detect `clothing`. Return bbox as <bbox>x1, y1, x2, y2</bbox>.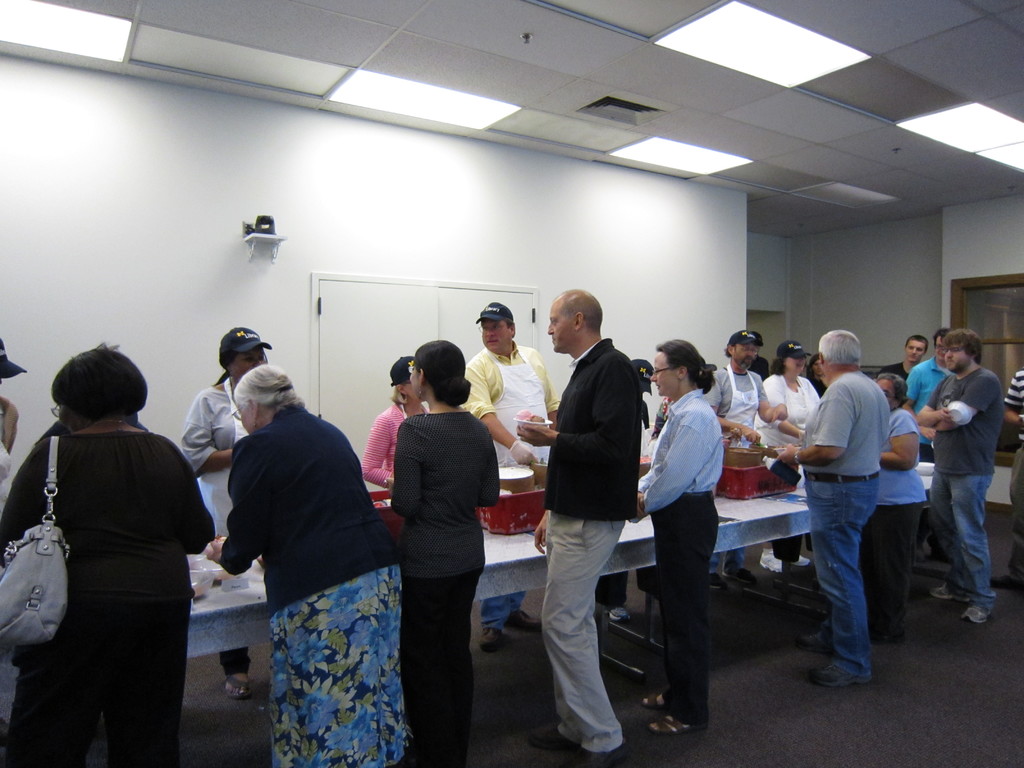
<bbox>0, 412, 216, 767</bbox>.
